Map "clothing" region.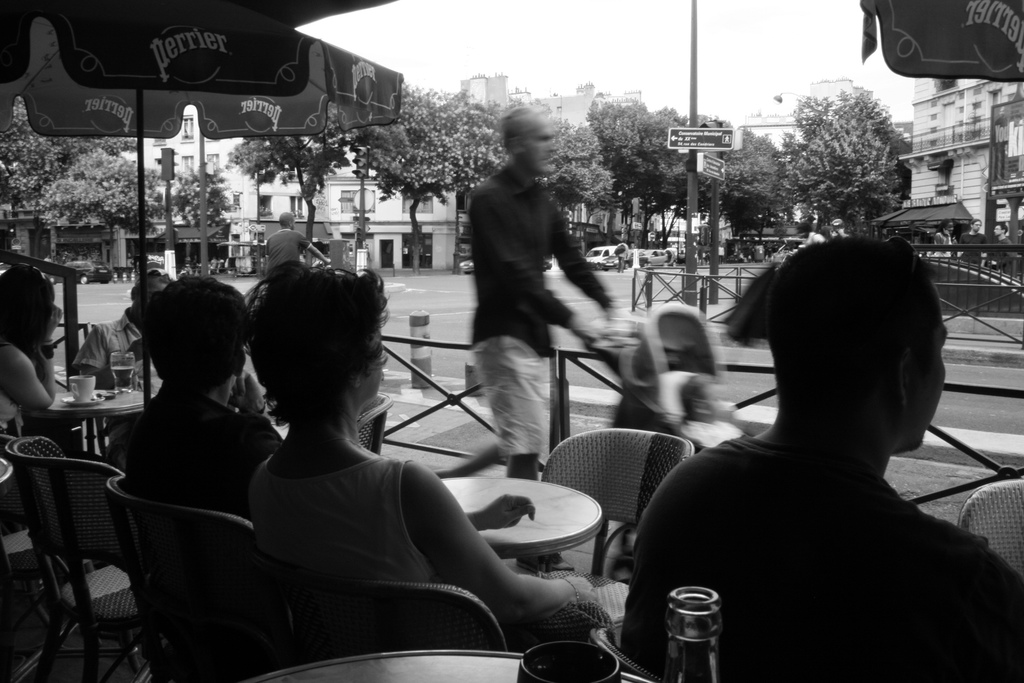
Mapped to bbox(252, 450, 455, 591).
